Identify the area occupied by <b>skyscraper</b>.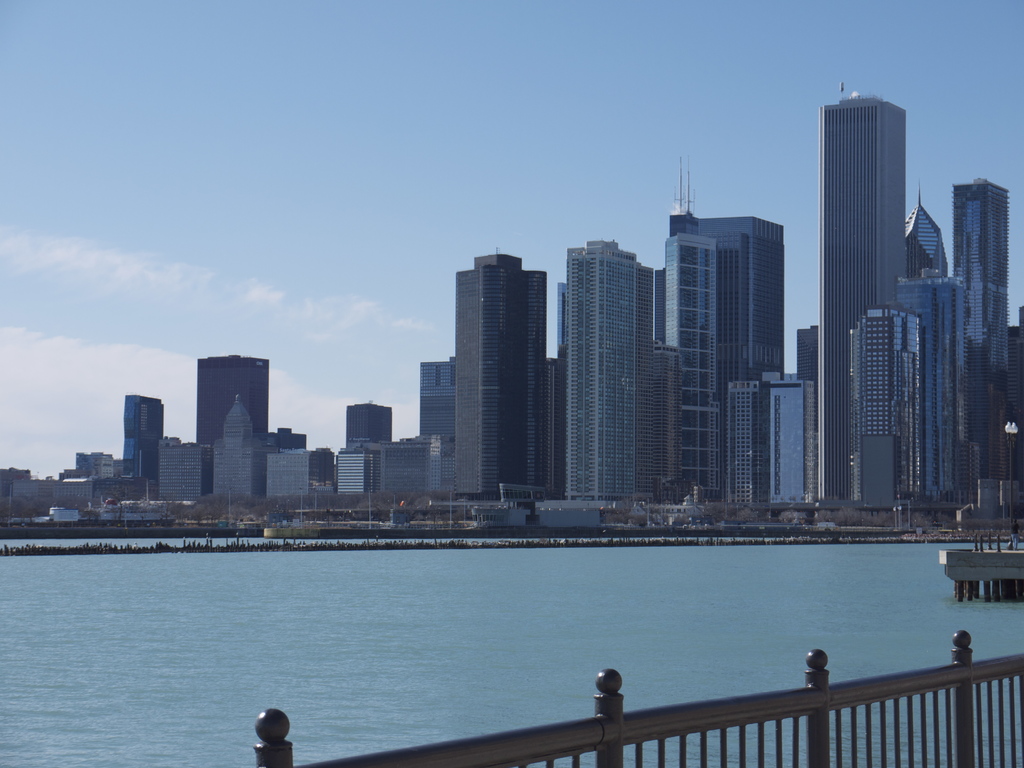
Area: x1=566, y1=236, x2=667, y2=497.
